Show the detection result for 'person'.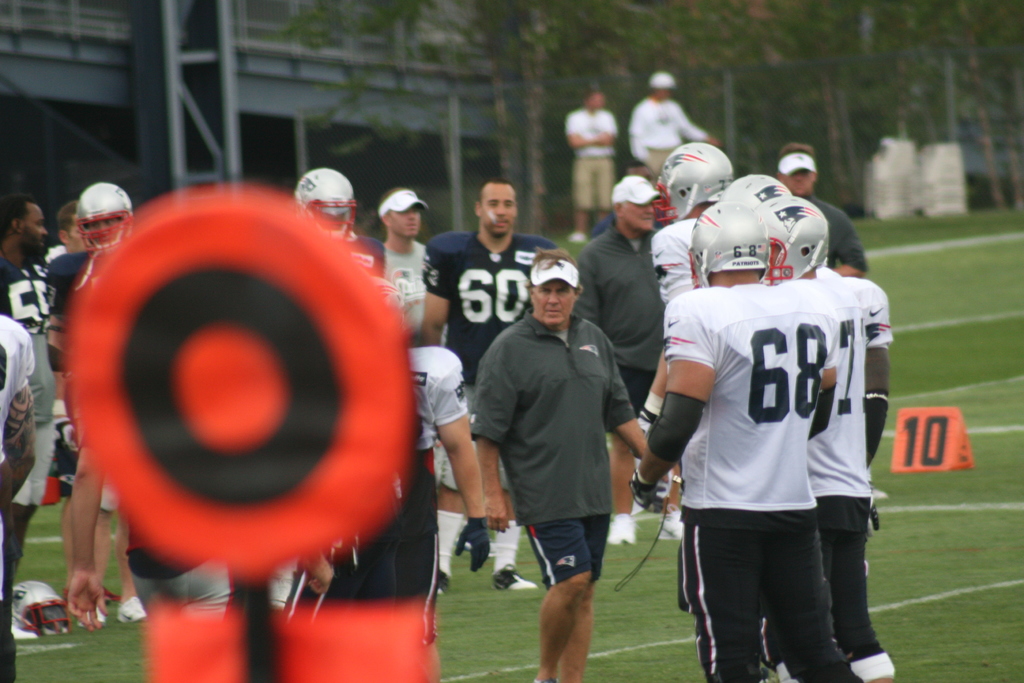
559 79 625 249.
